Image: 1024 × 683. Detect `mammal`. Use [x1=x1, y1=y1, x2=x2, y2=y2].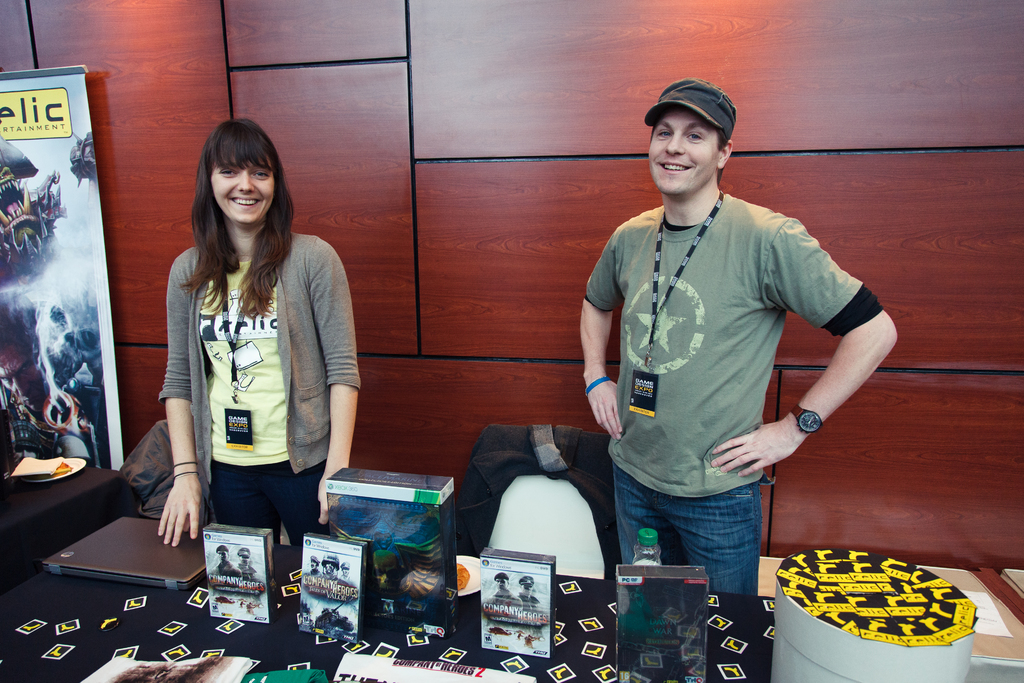
[x1=518, y1=578, x2=541, y2=612].
